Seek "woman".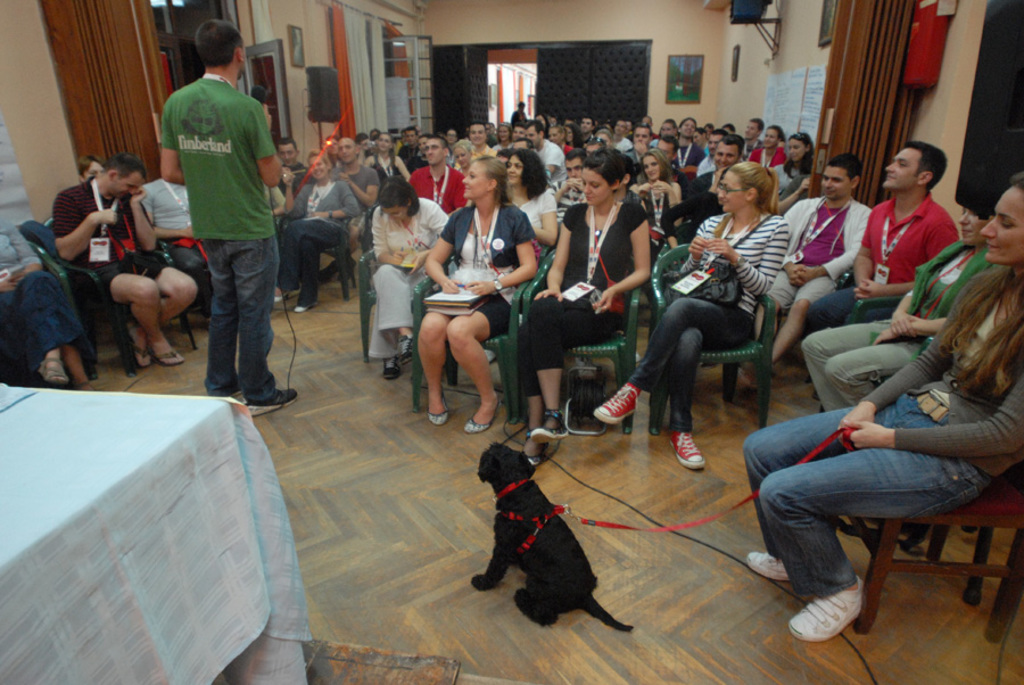
[415,154,542,436].
